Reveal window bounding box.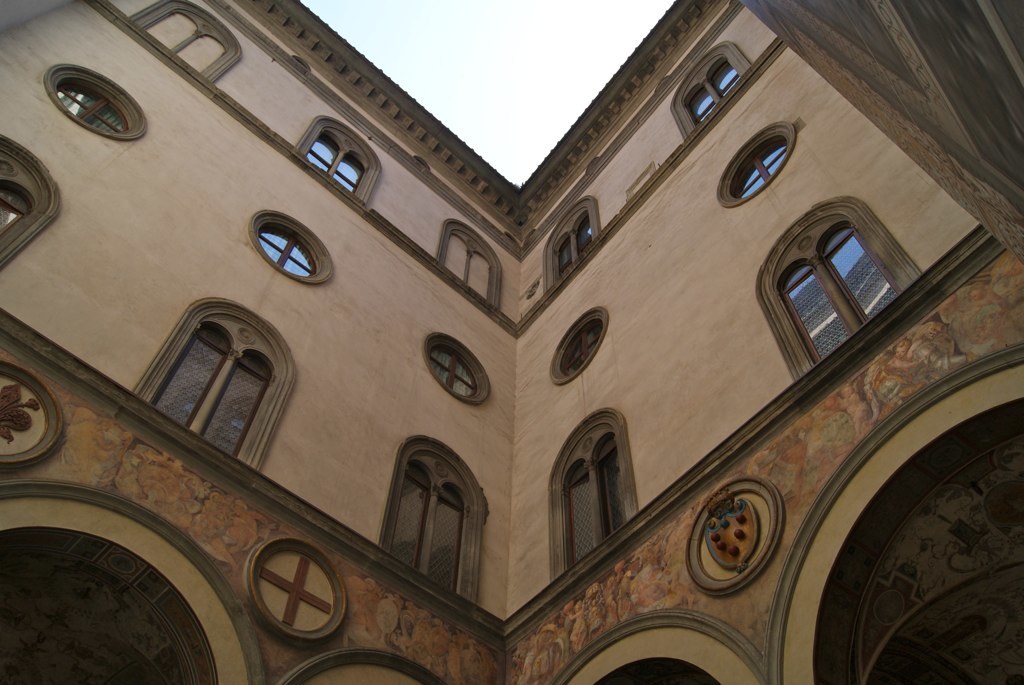
Revealed: [left=381, top=434, right=490, bottom=599].
